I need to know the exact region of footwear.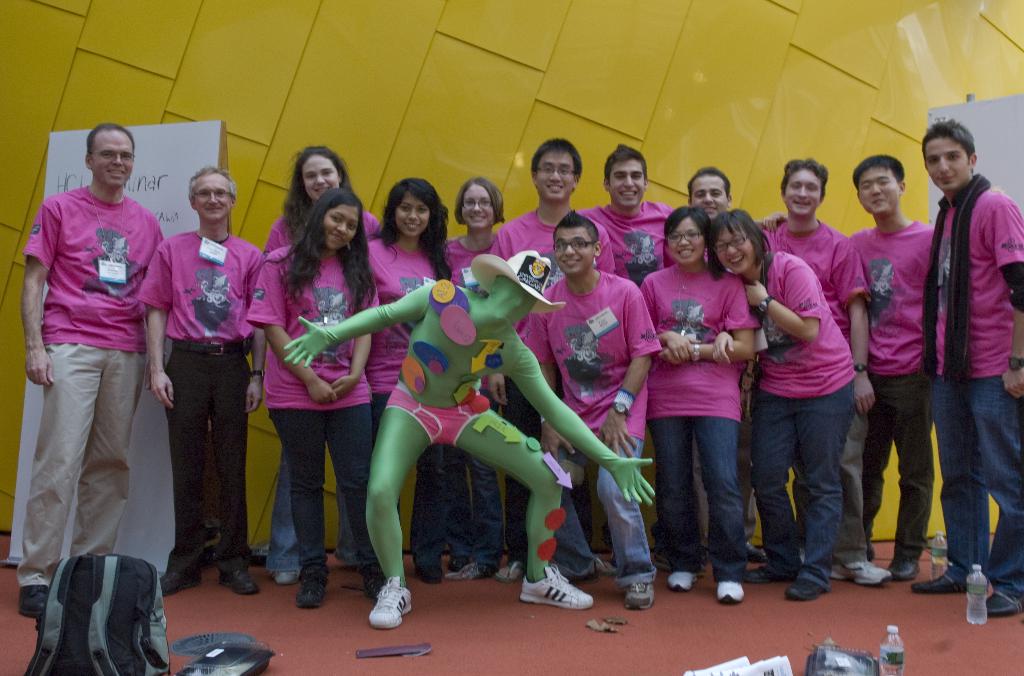
Region: <region>444, 563, 482, 579</region>.
